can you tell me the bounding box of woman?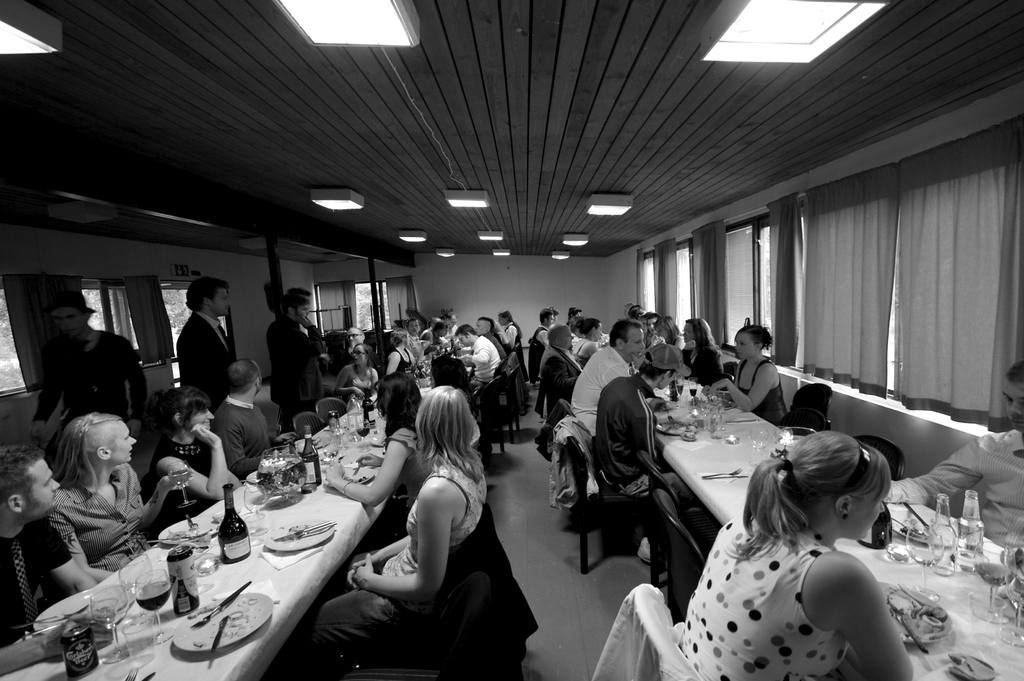
crop(49, 412, 195, 591).
